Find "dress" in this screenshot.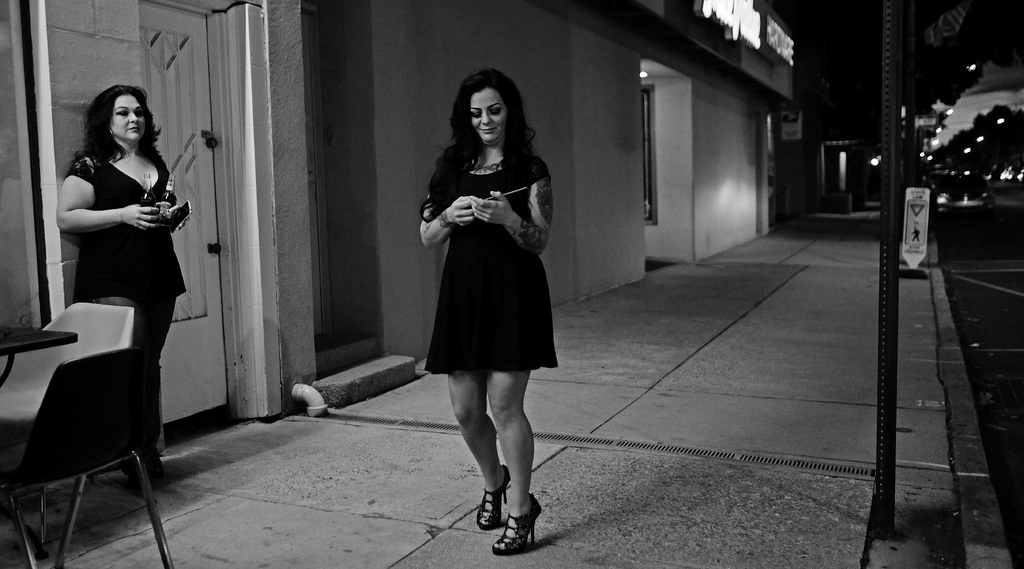
The bounding box for "dress" is 426:150:555:372.
